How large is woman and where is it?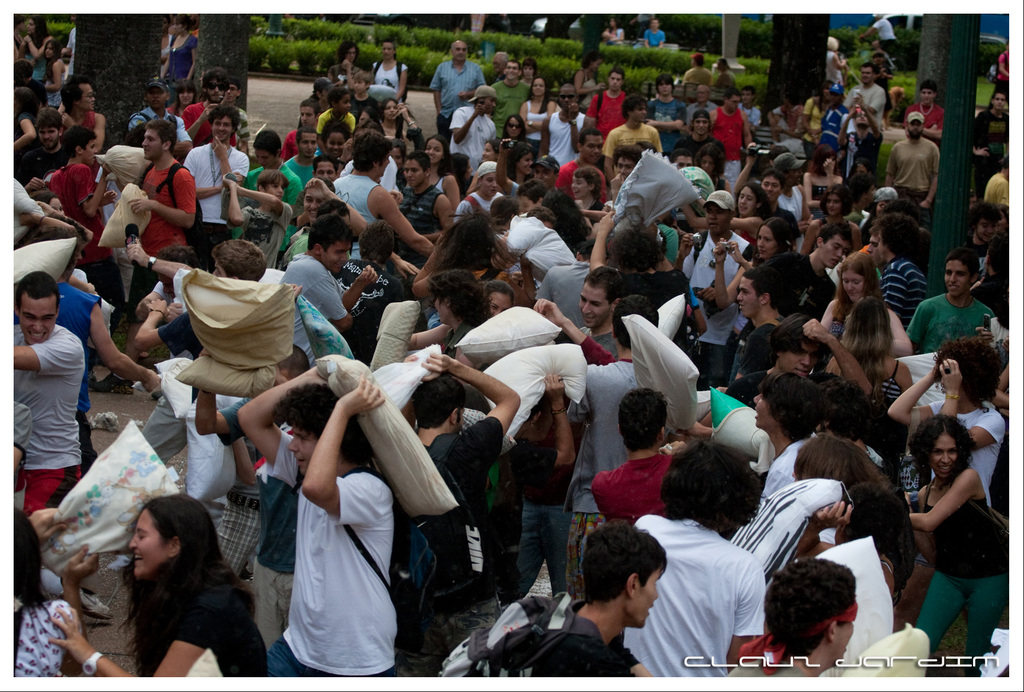
Bounding box: {"x1": 10, "y1": 504, "x2": 100, "y2": 681}.
